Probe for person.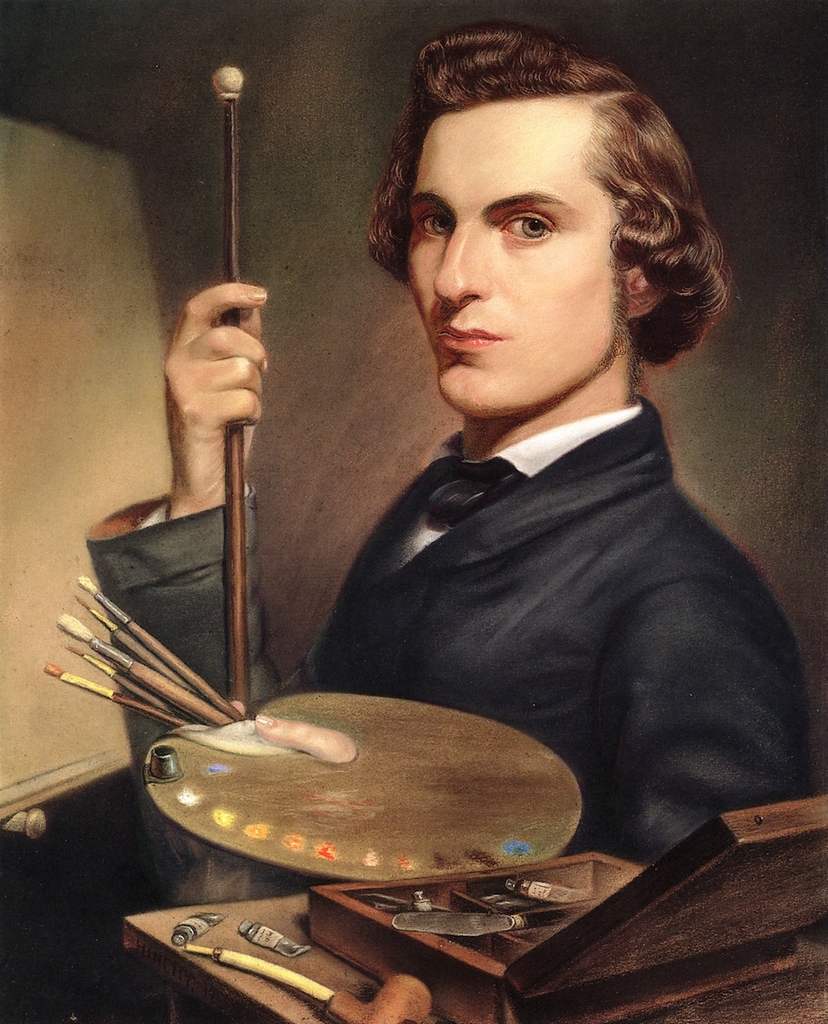
Probe result: left=81, top=17, right=803, bottom=908.
